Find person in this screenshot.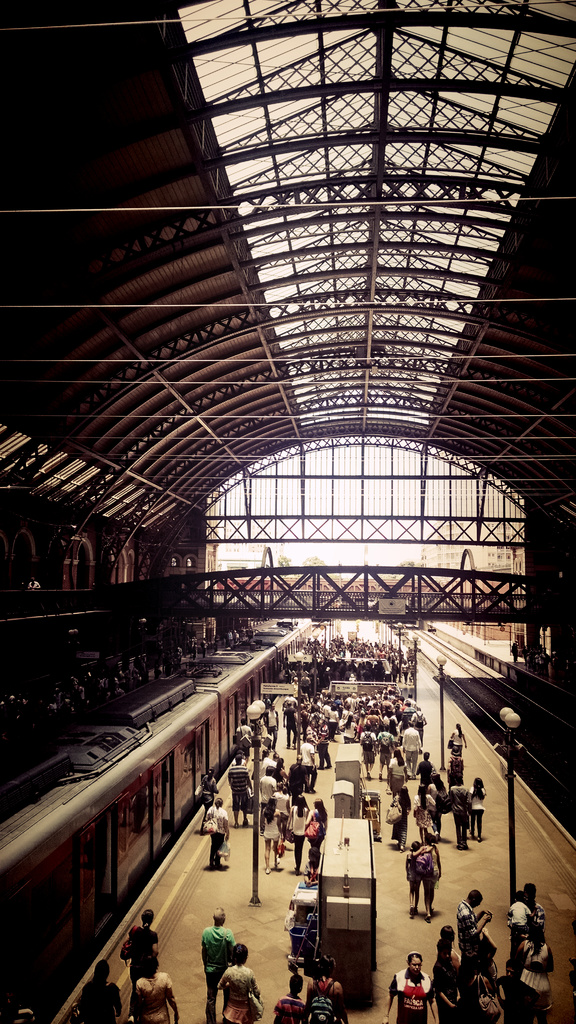
The bounding box for person is 391,787,412,850.
